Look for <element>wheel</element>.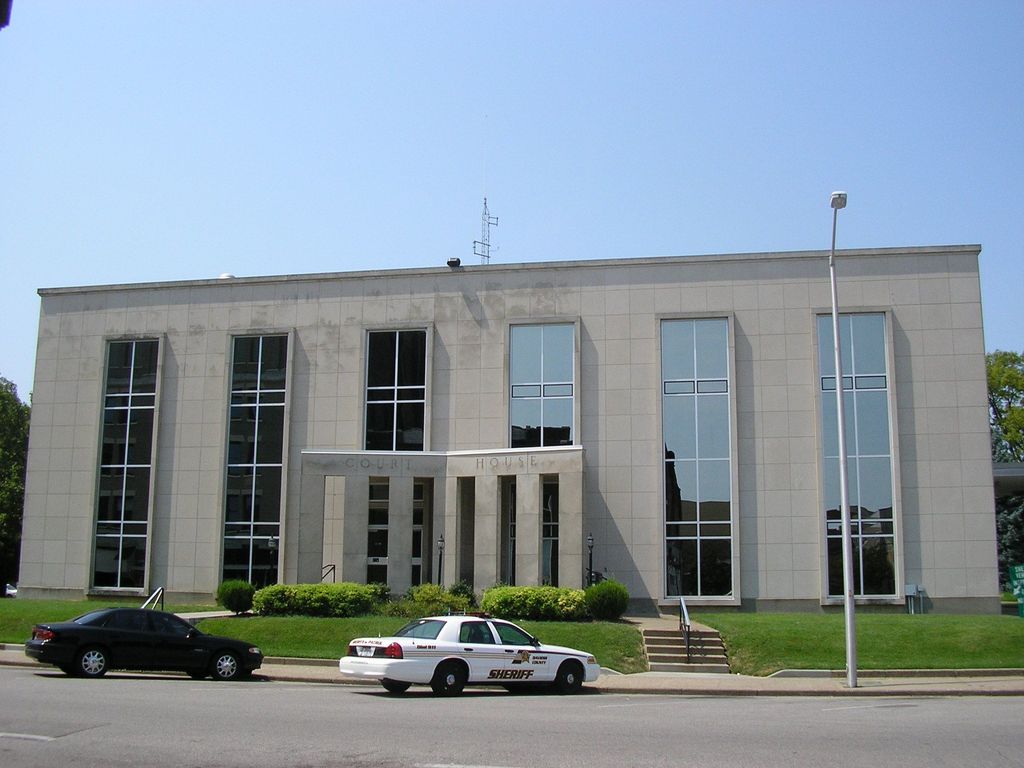
Found: {"x1": 380, "y1": 680, "x2": 413, "y2": 696}.
